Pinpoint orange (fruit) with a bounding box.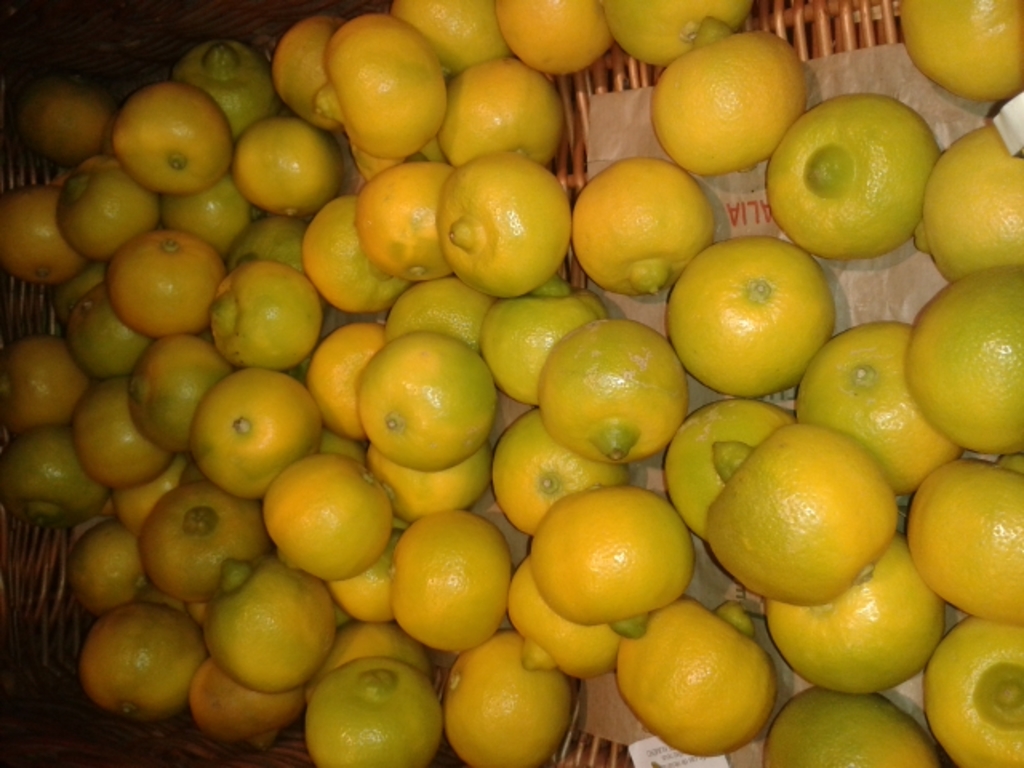
rect(762, 533, 950, 693).
